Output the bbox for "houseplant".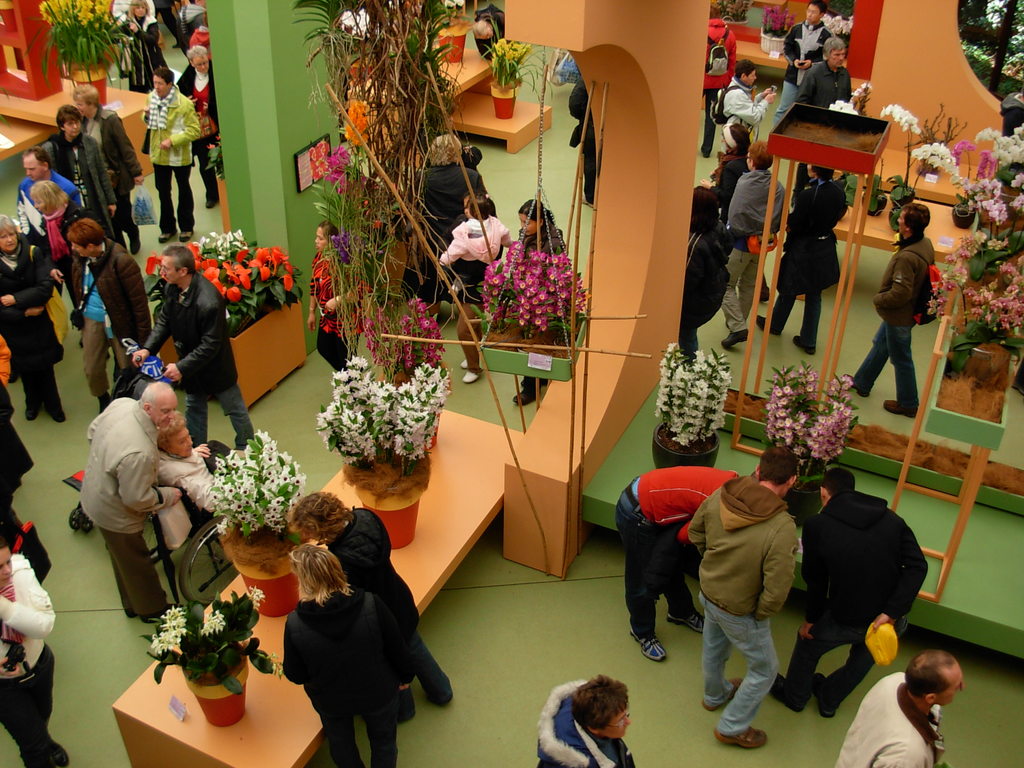
bbox(28, 0, 132, 113).
